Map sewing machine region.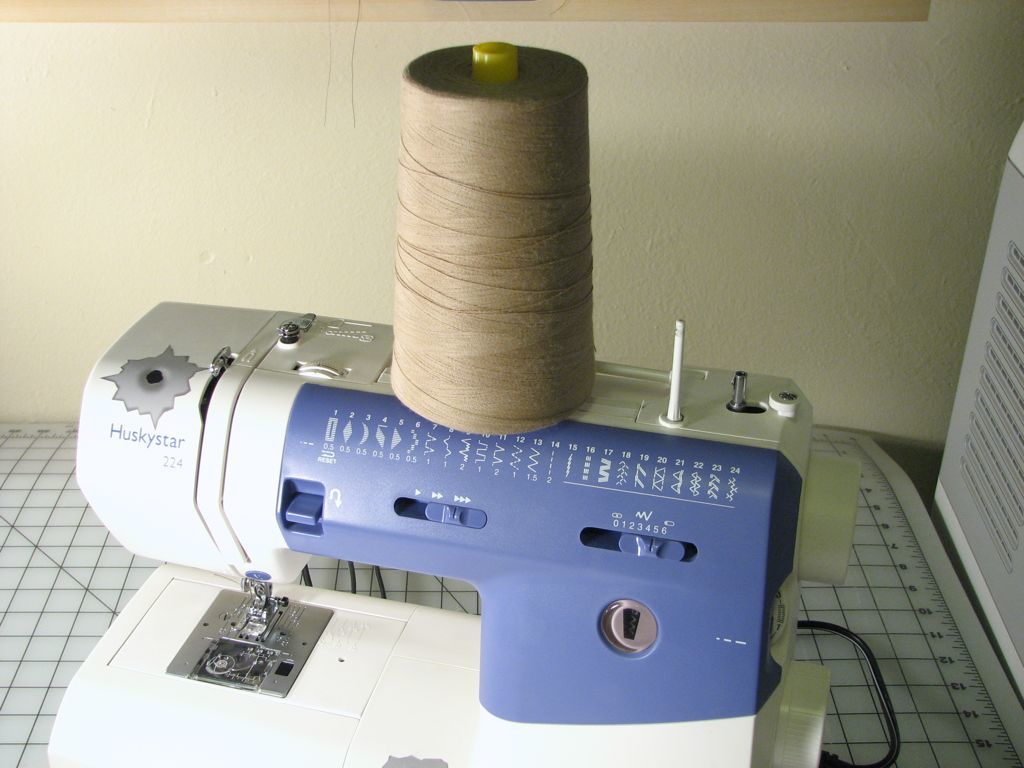
Mapped to box=[49, 34, 864, 765].
